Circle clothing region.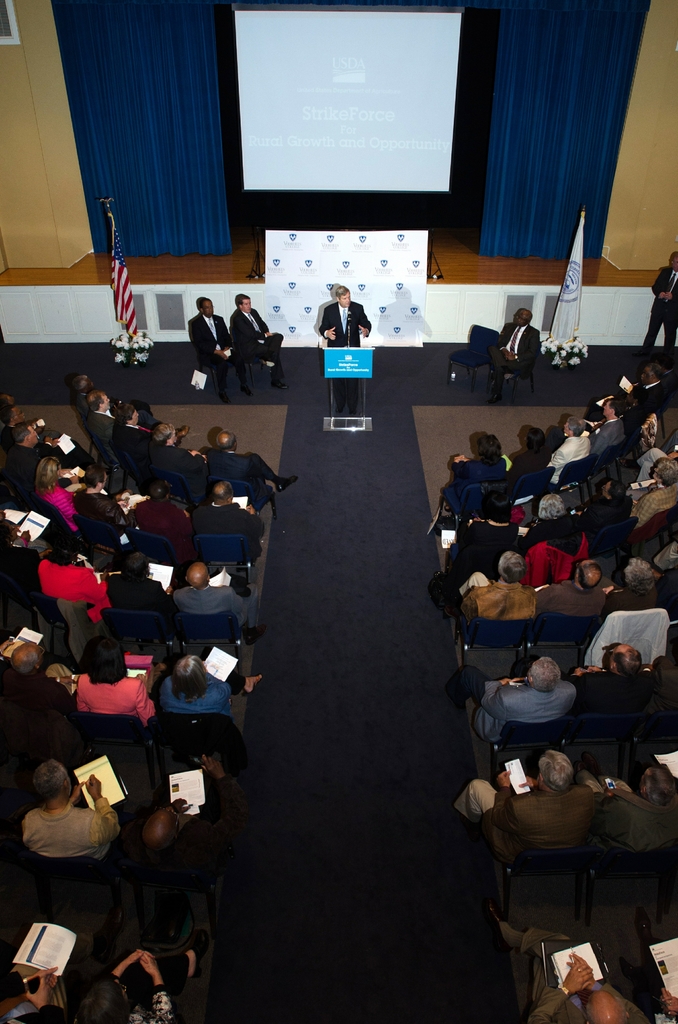
Region: 582,606,671,666.
